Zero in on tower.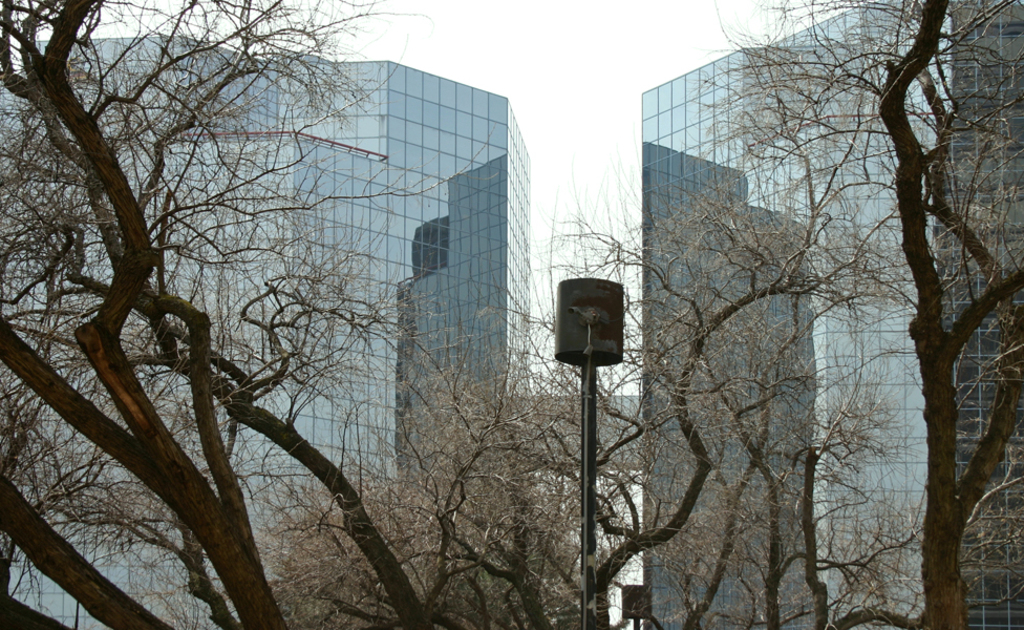
Zeroed in: x1=624 y1=5 x2=1023 y2=629.
